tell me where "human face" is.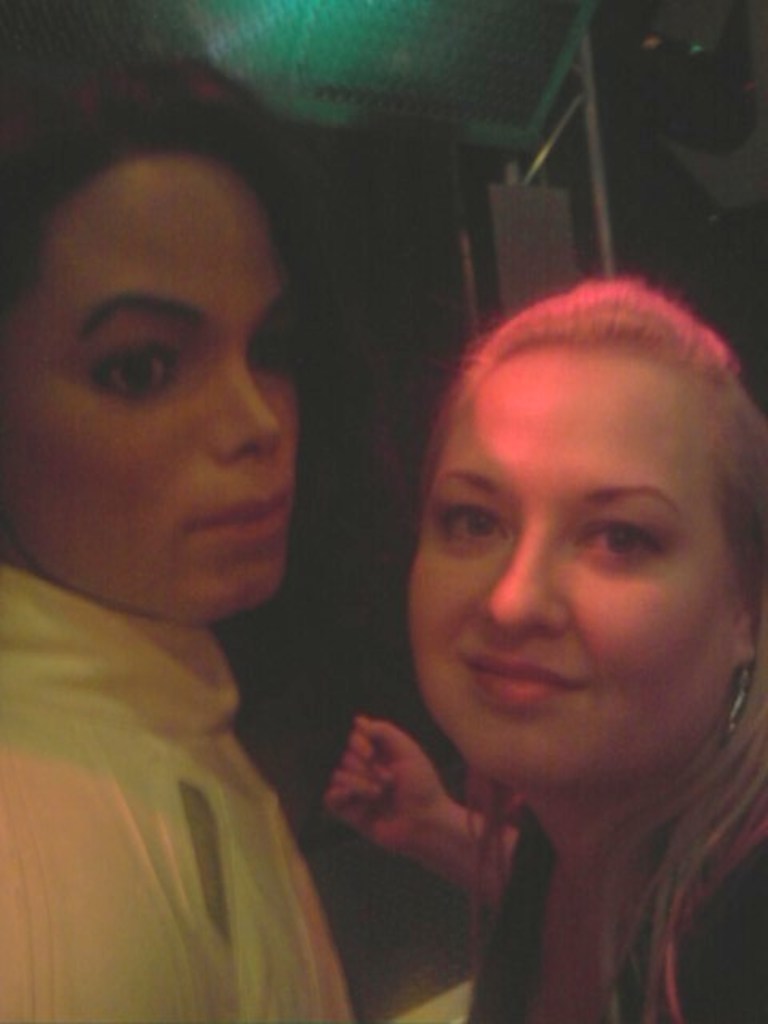
"human face" is at locate(0, 150, 306, 618).
